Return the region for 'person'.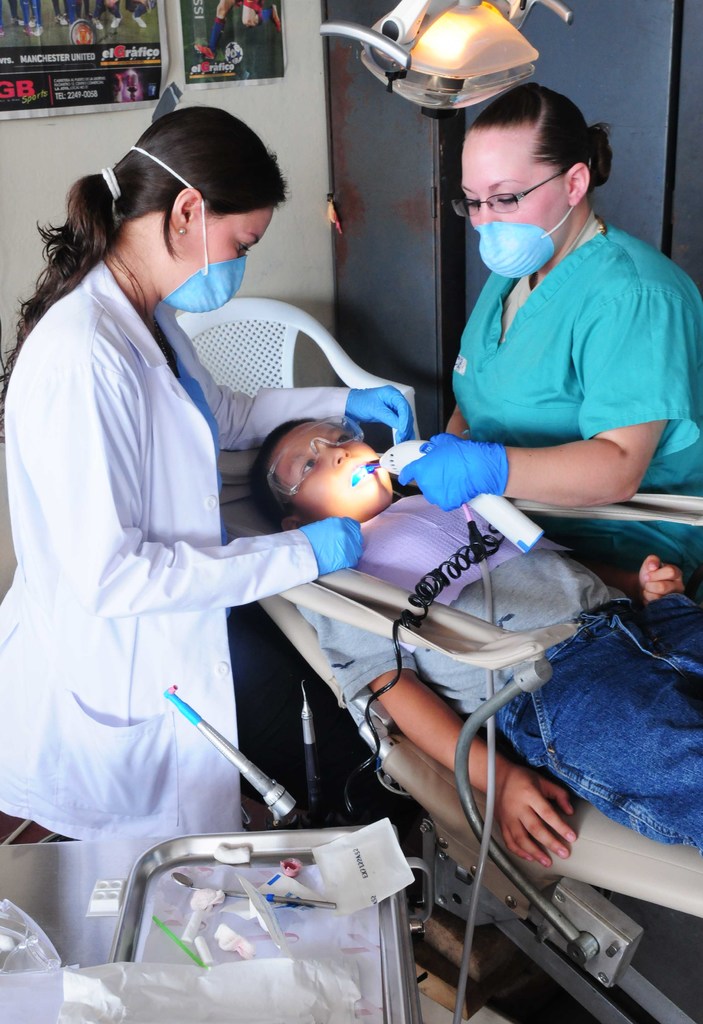
box(249, 406, 702, 882).
